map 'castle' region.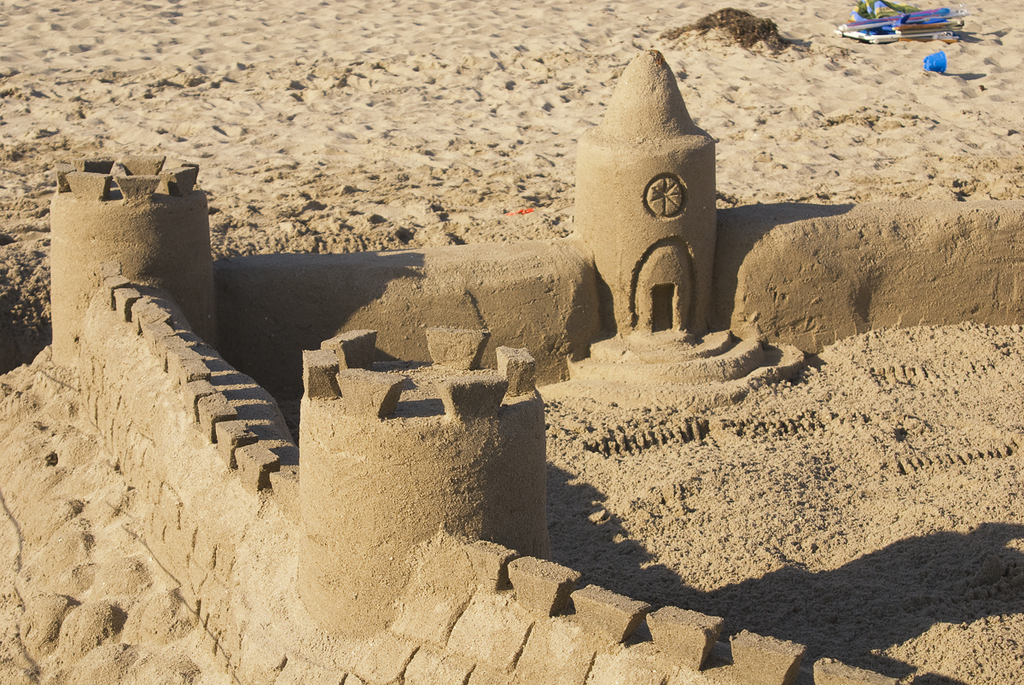
Mapped to 0:51:1023:684.
